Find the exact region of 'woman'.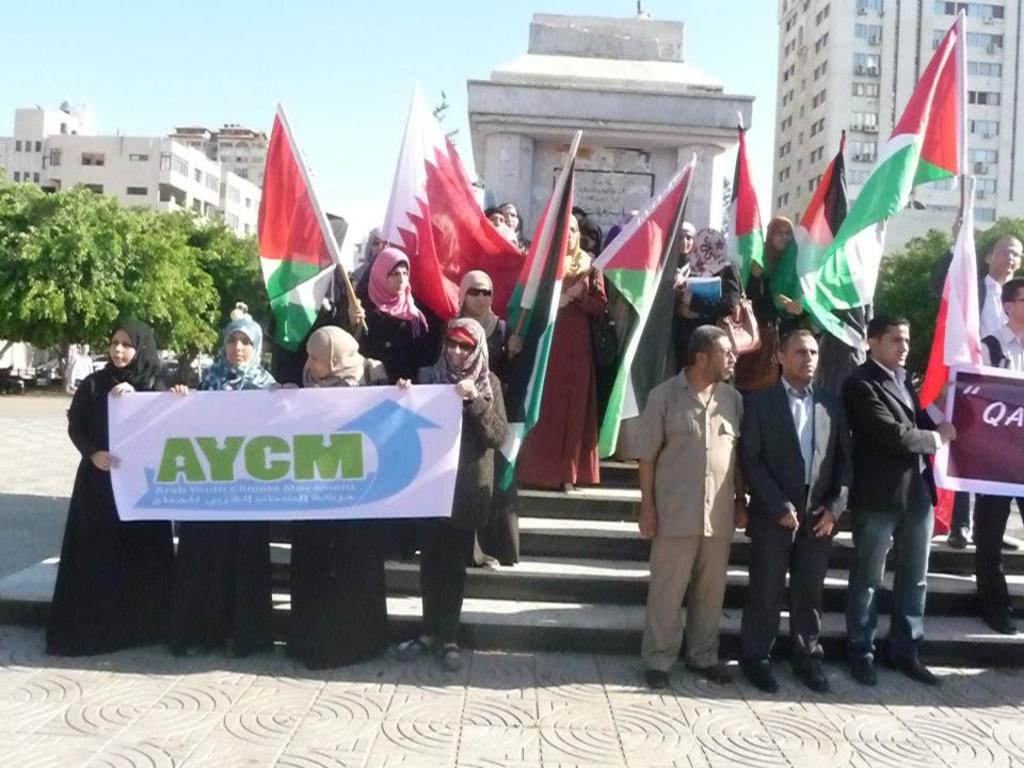
Exact region: 341, 242, 434, 380.
